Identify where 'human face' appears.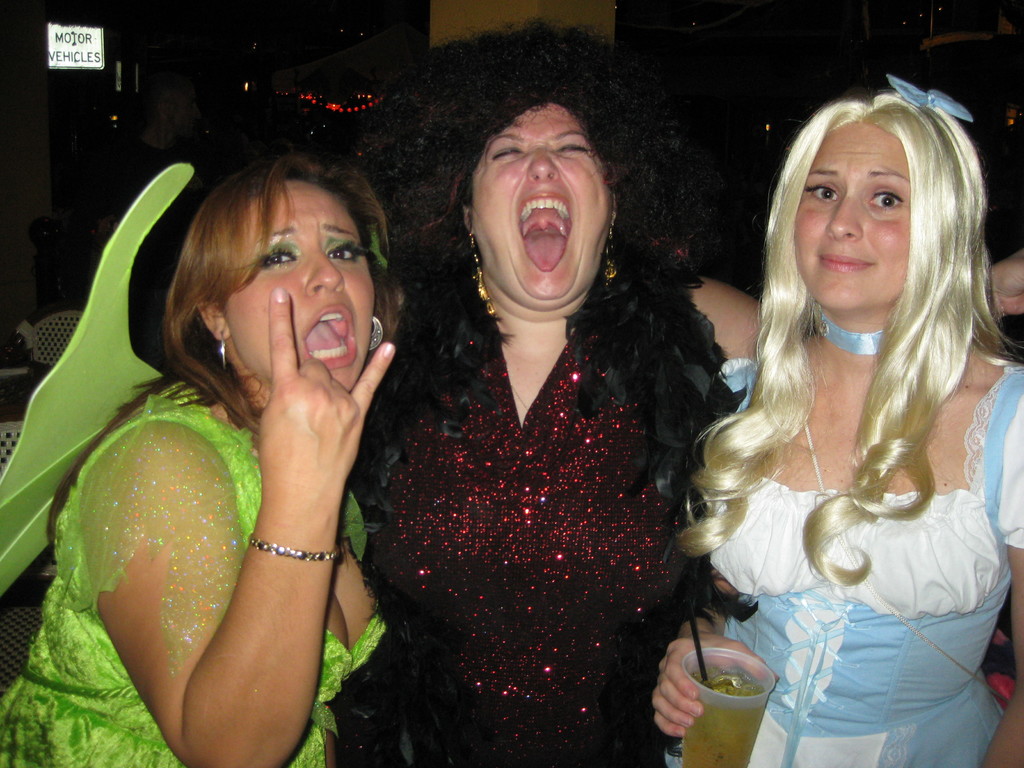
Appears at [227, 177, 374, 390].
